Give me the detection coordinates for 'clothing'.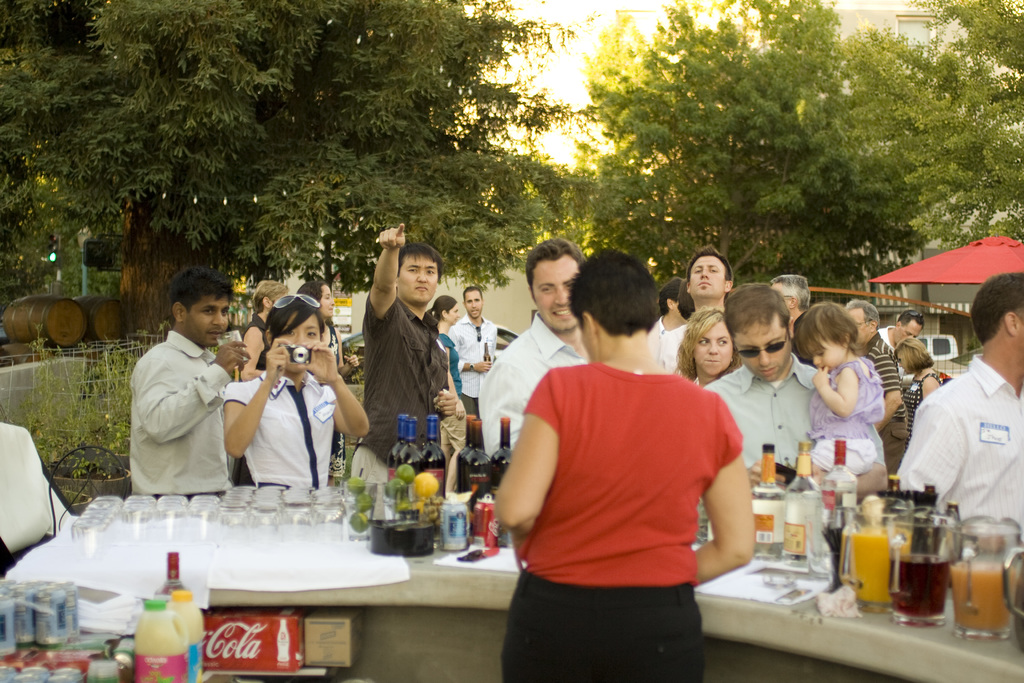
left=231, top=309, right=273, bottom=489.
